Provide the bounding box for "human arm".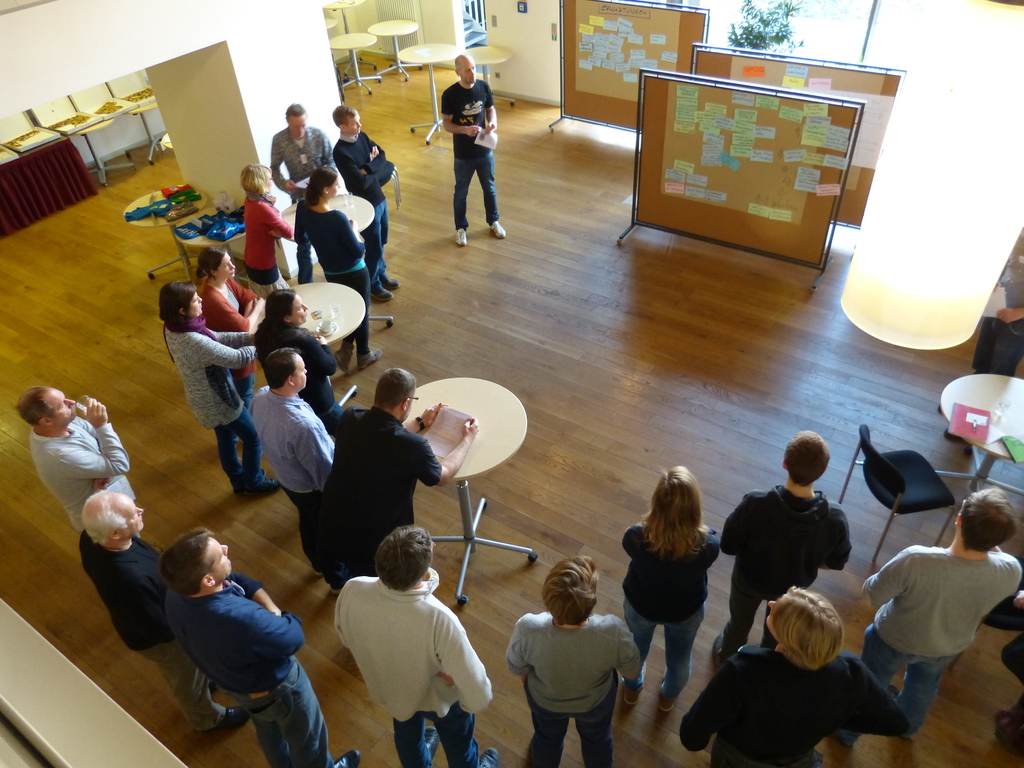
(x1=232, y1=277, x2=258, y2=317).
